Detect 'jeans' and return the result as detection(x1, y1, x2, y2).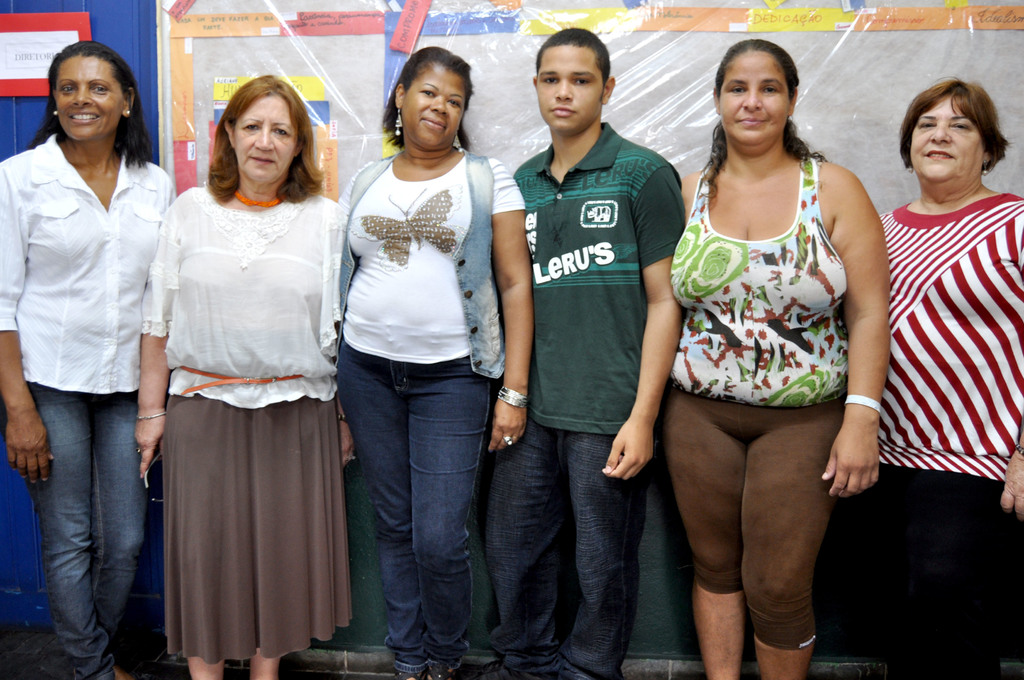
detection(9, 378, 157, 679).
